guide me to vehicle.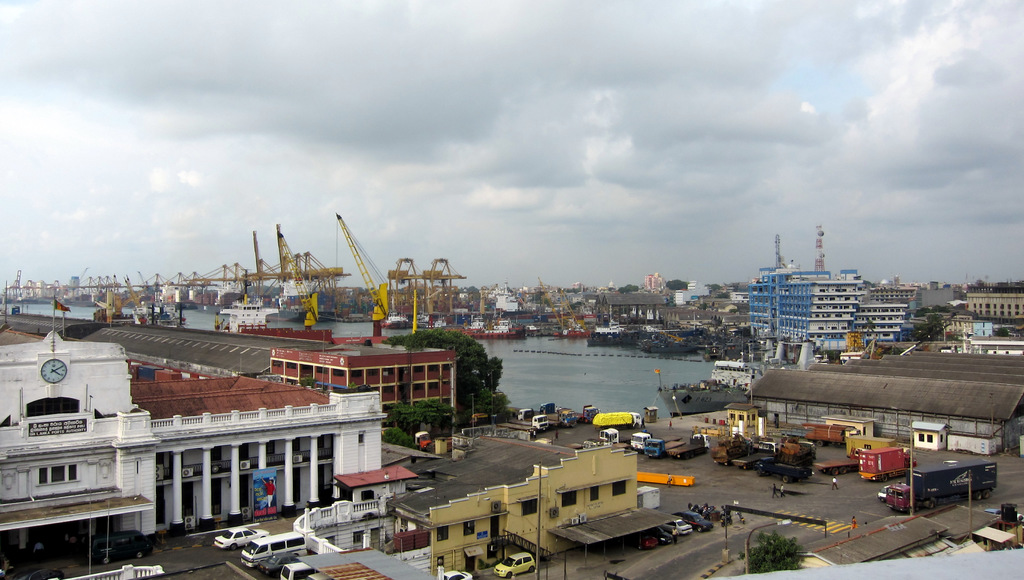
Guidance: (left=876, top=482, right=896, bottom=501).
